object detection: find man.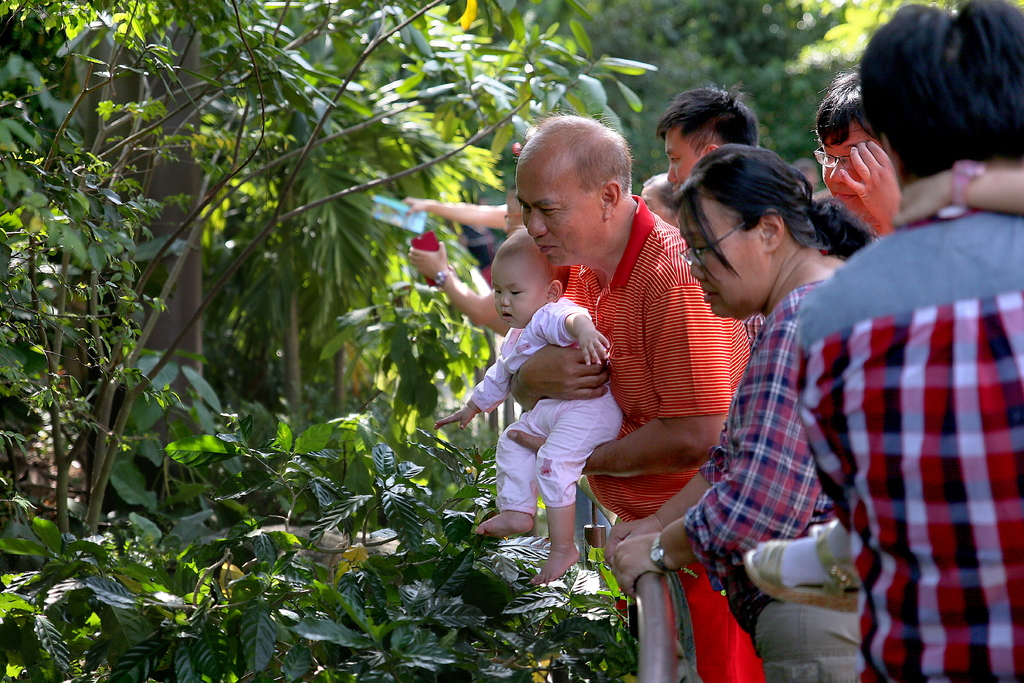
rect(810, 69, 897, 236).
